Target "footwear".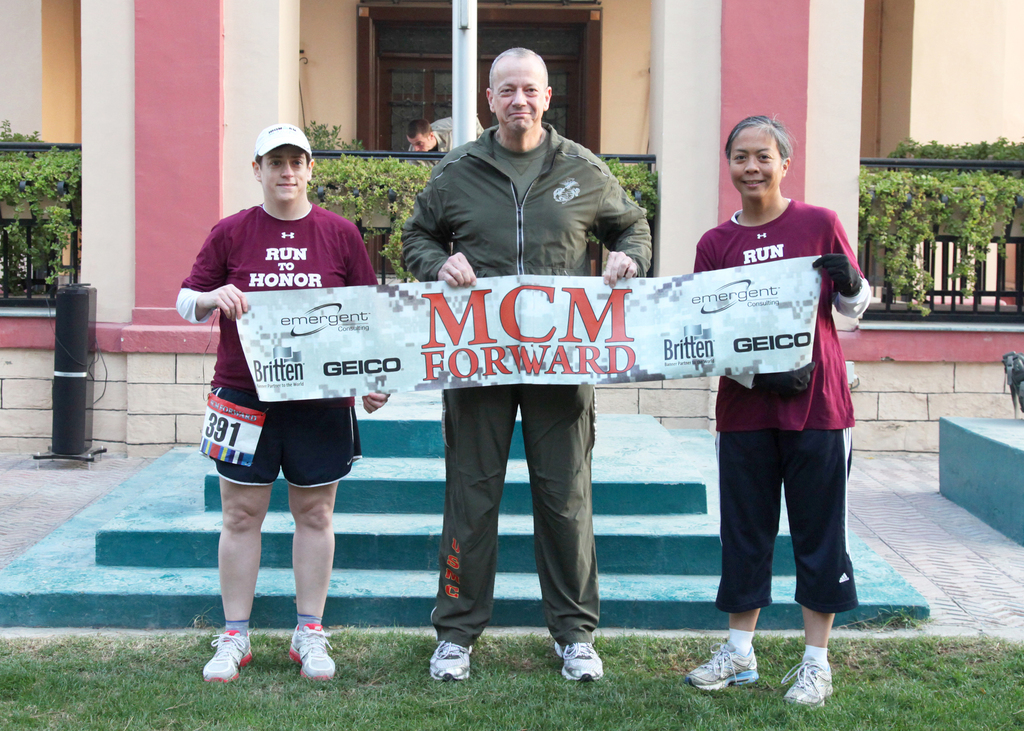
Target region: box(429, 638, 472, 679).
